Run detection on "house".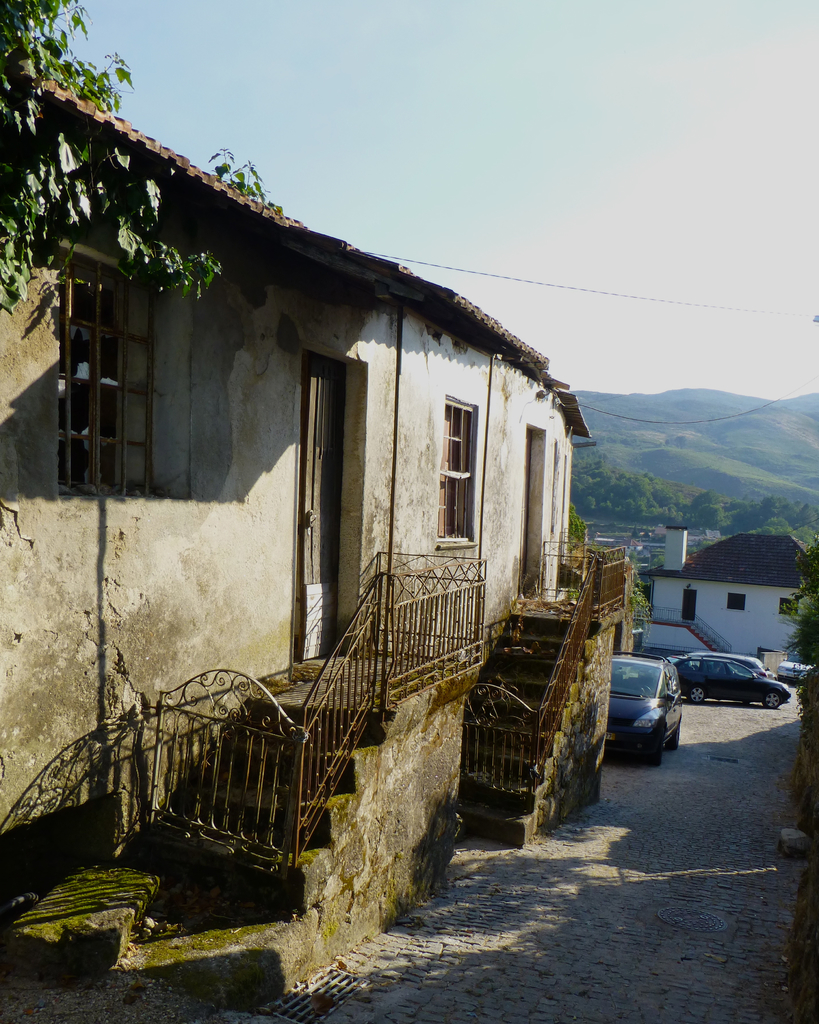
Result: bbox(0, 82, 632, 986).
